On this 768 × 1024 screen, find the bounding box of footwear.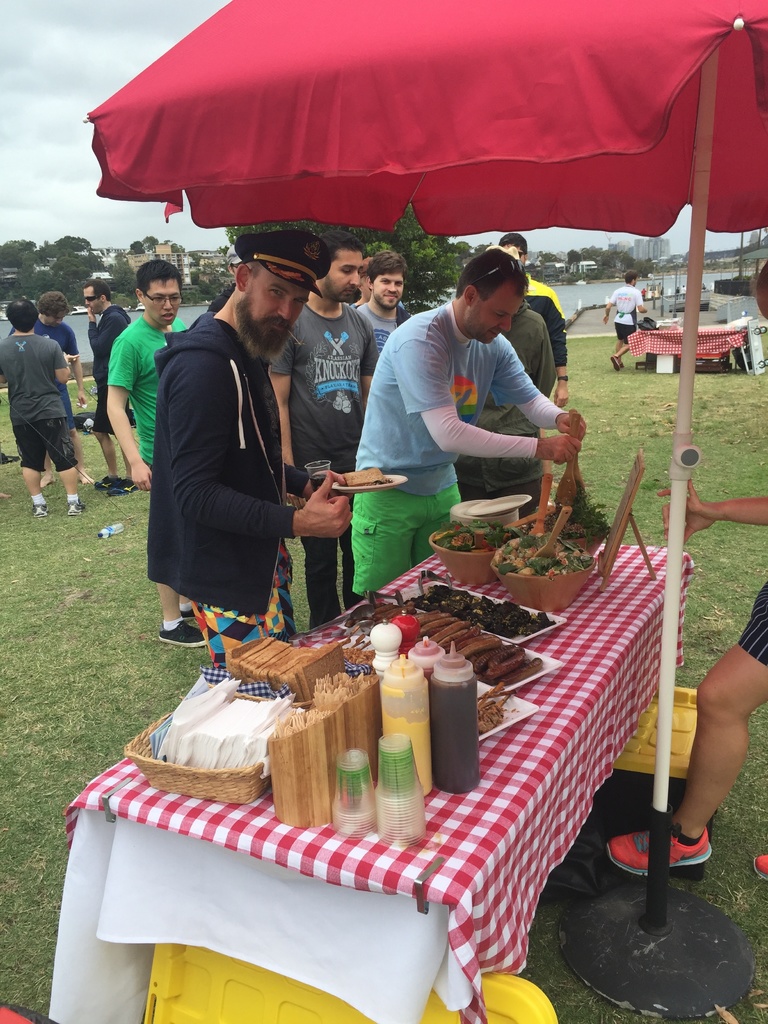
Bounding box: box=[603, 818, 713, 879].
